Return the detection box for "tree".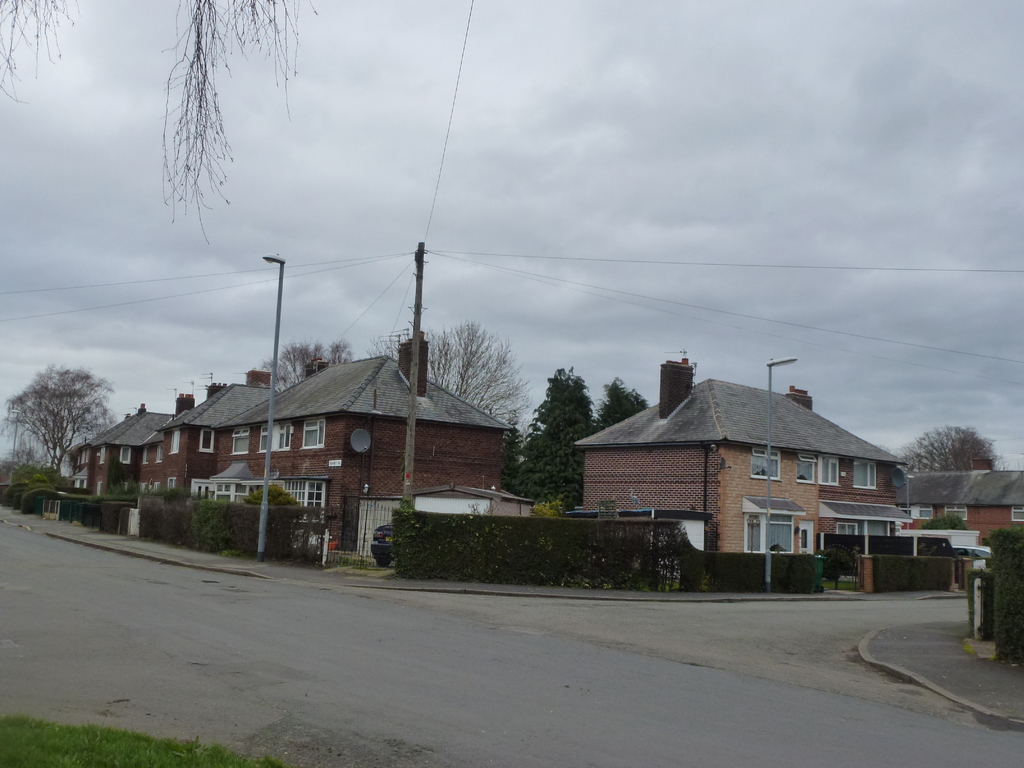
bbox=[892, 422, 999, 470].
